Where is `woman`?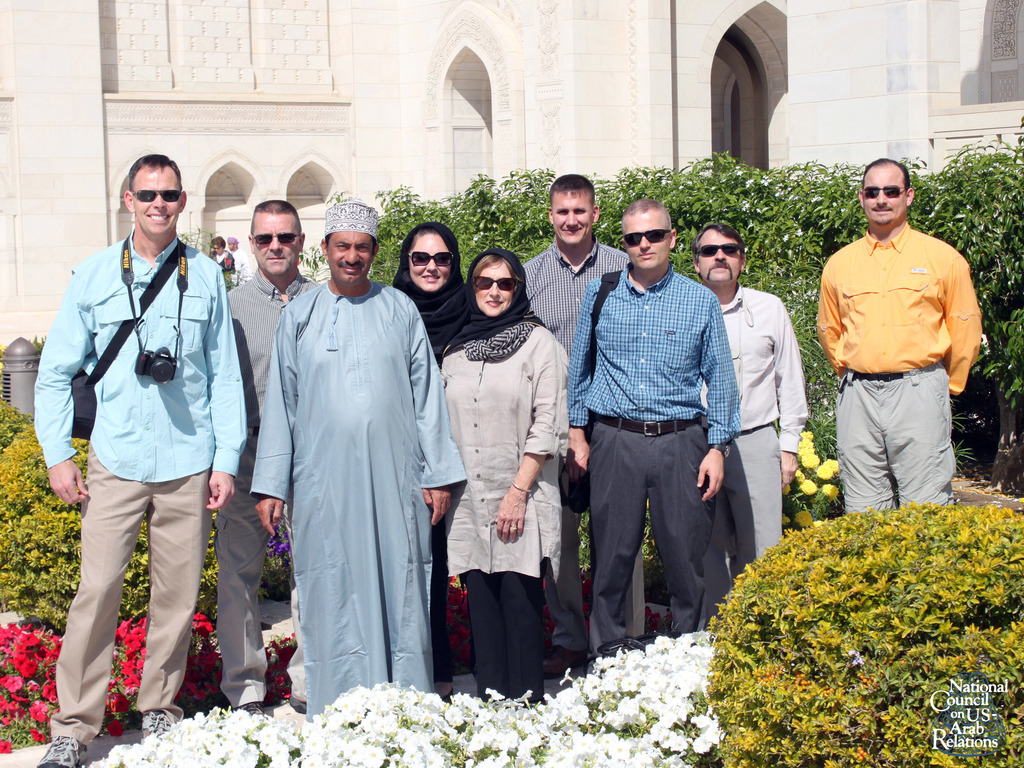
<region>427, 235, 567, 724</region>.
